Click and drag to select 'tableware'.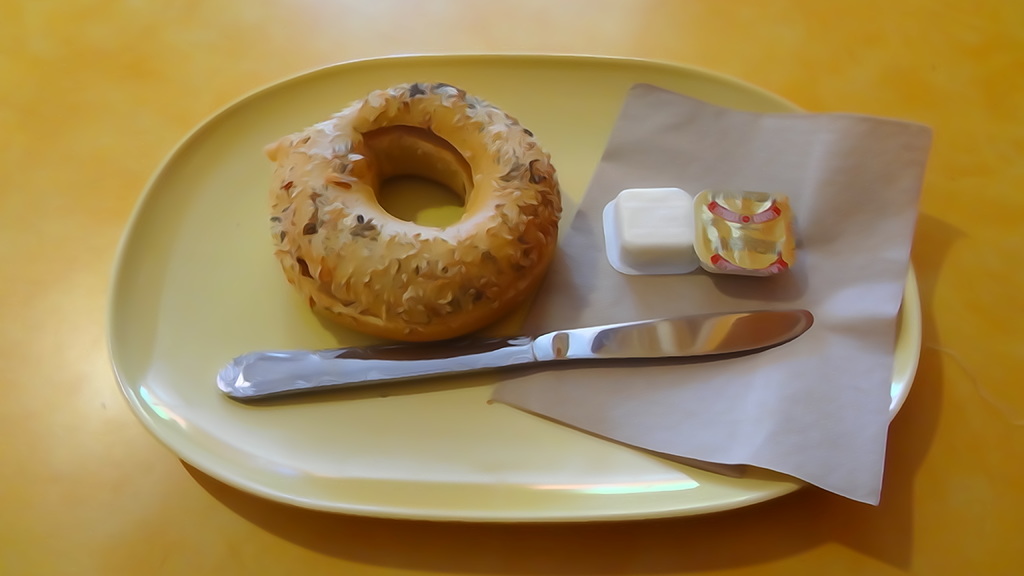
Selection: (105,48,924,524).
